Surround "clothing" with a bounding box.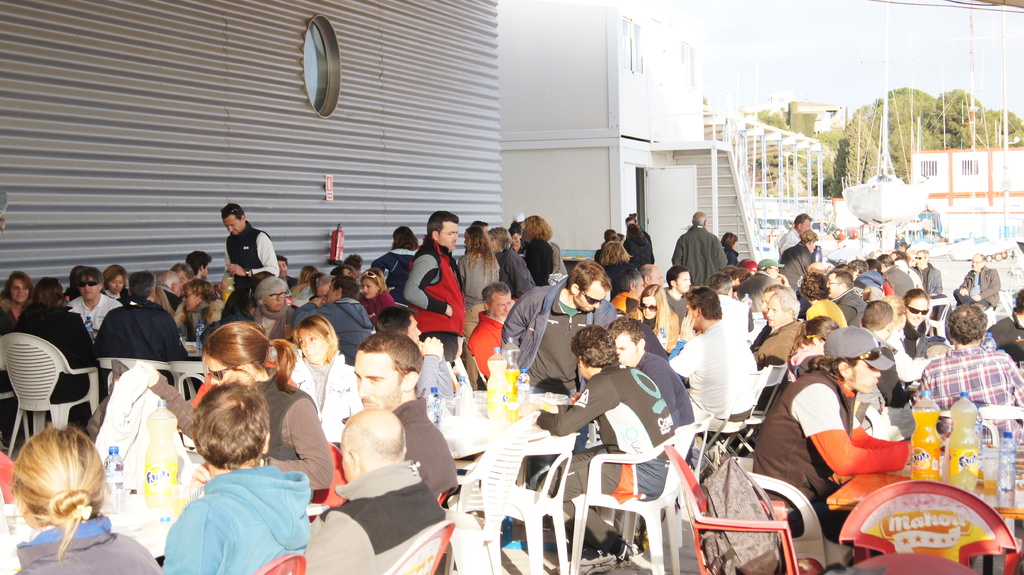
locate(915, 345, 1023, 449).
